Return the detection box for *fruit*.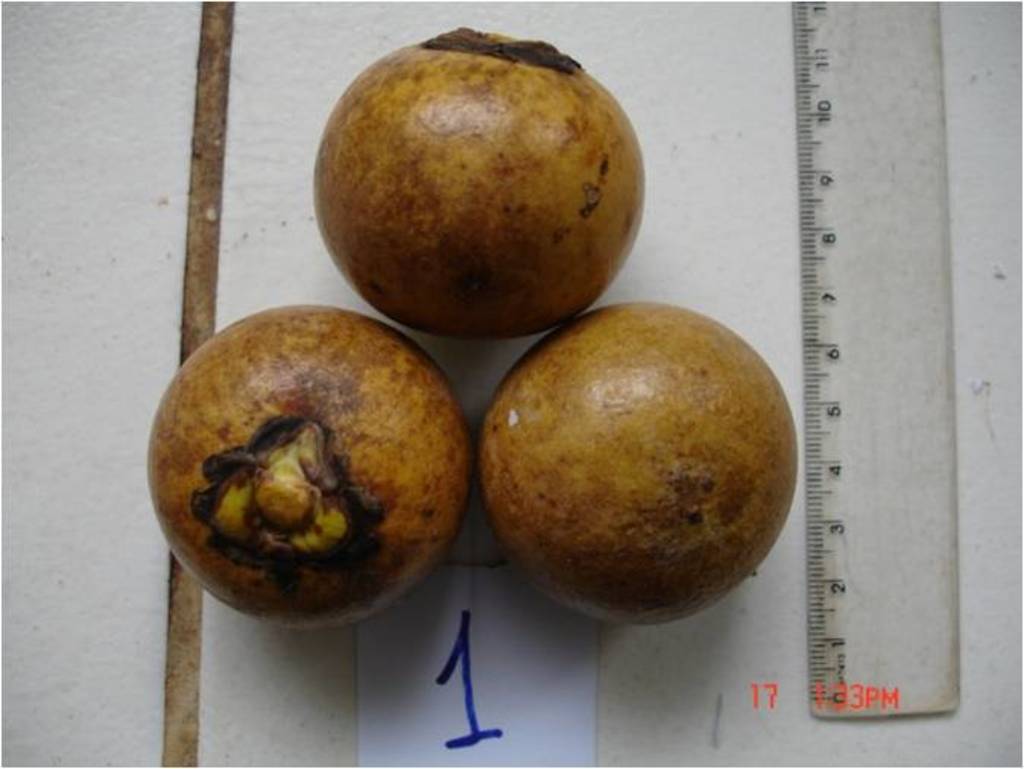
<bbox>141, 293, 469, 635</bbox>.
